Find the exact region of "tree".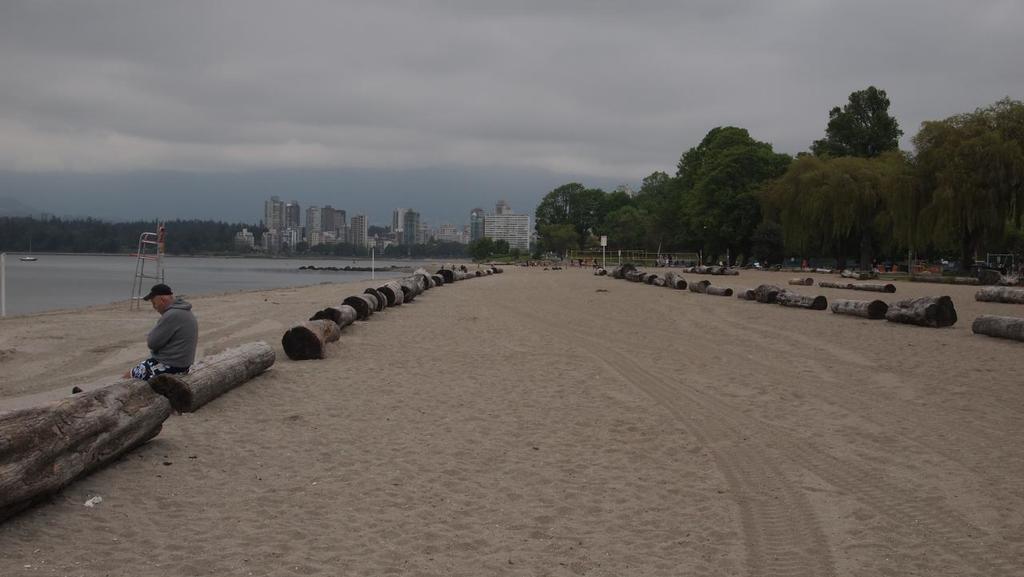
Exact region: Rect(915, 86, 1018, 256).
